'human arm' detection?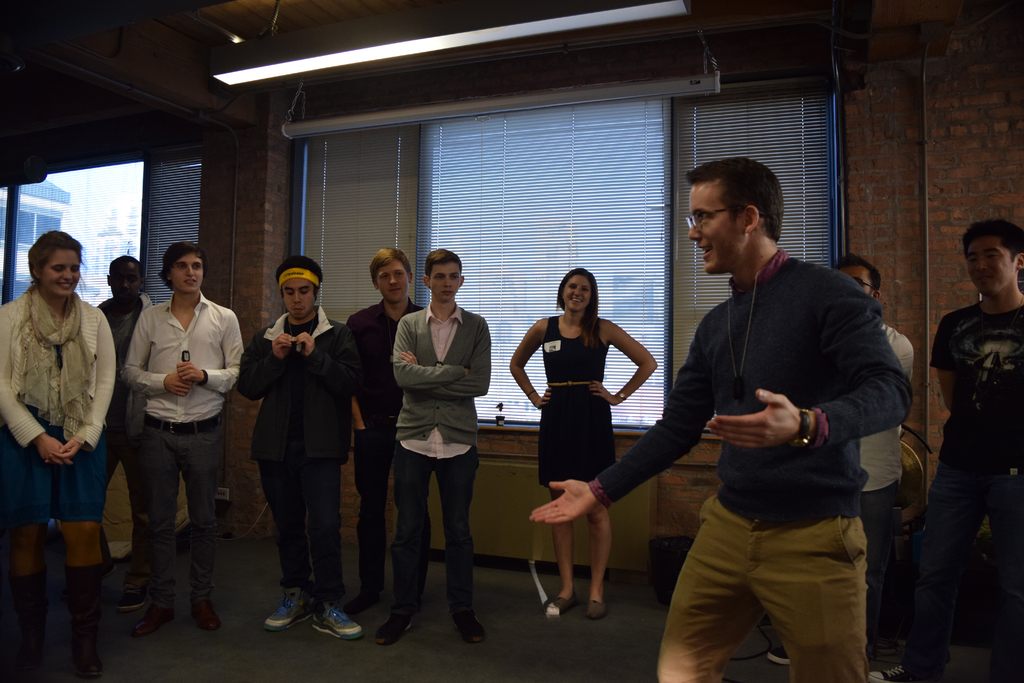
{"left": 345, "top": 315, "right": 376, "bottom": 429}
